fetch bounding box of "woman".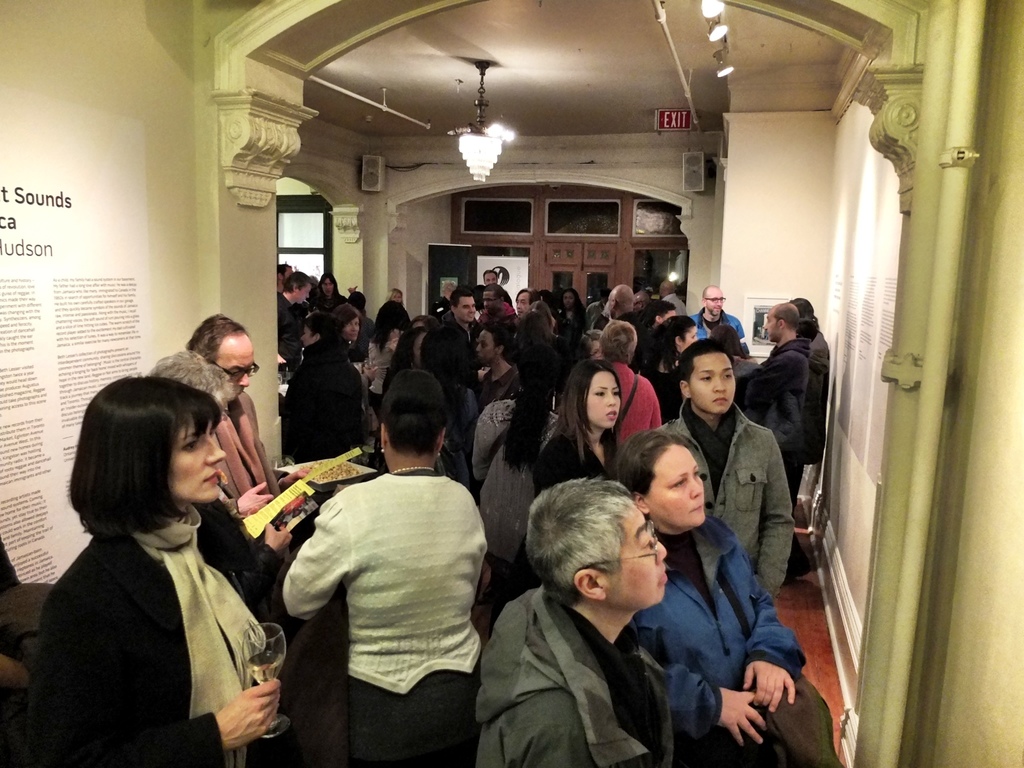
Bbox: (335, 301, 362, 357).
